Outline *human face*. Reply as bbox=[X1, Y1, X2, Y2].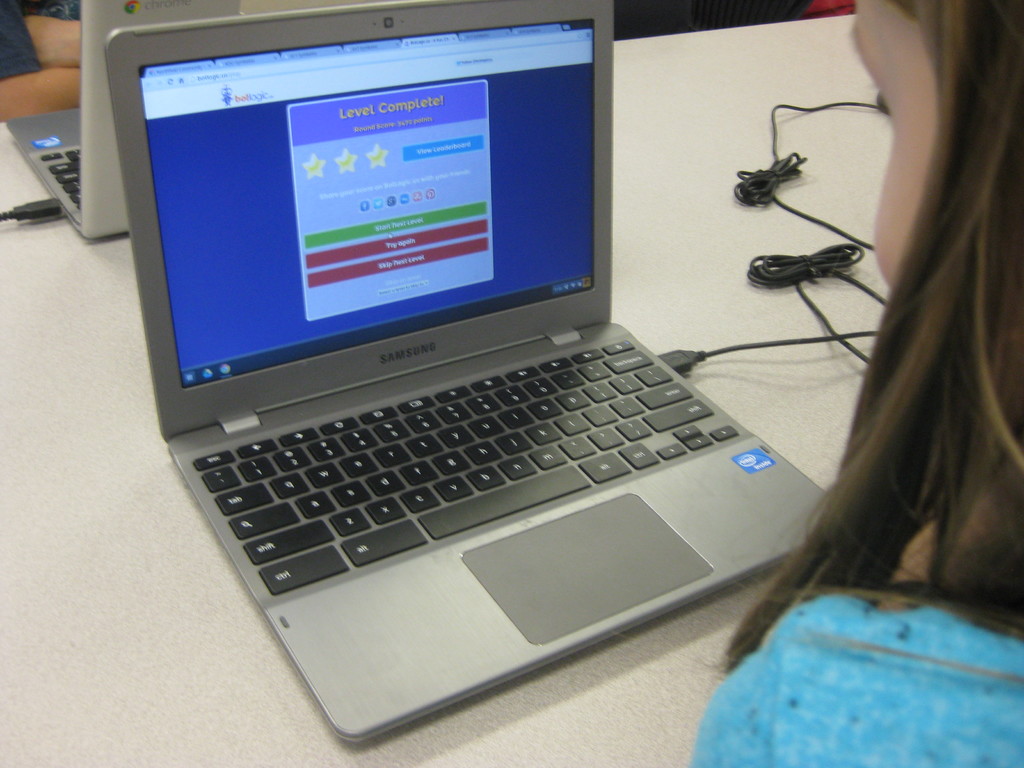
bbox=[849, 0, 937, 289].
